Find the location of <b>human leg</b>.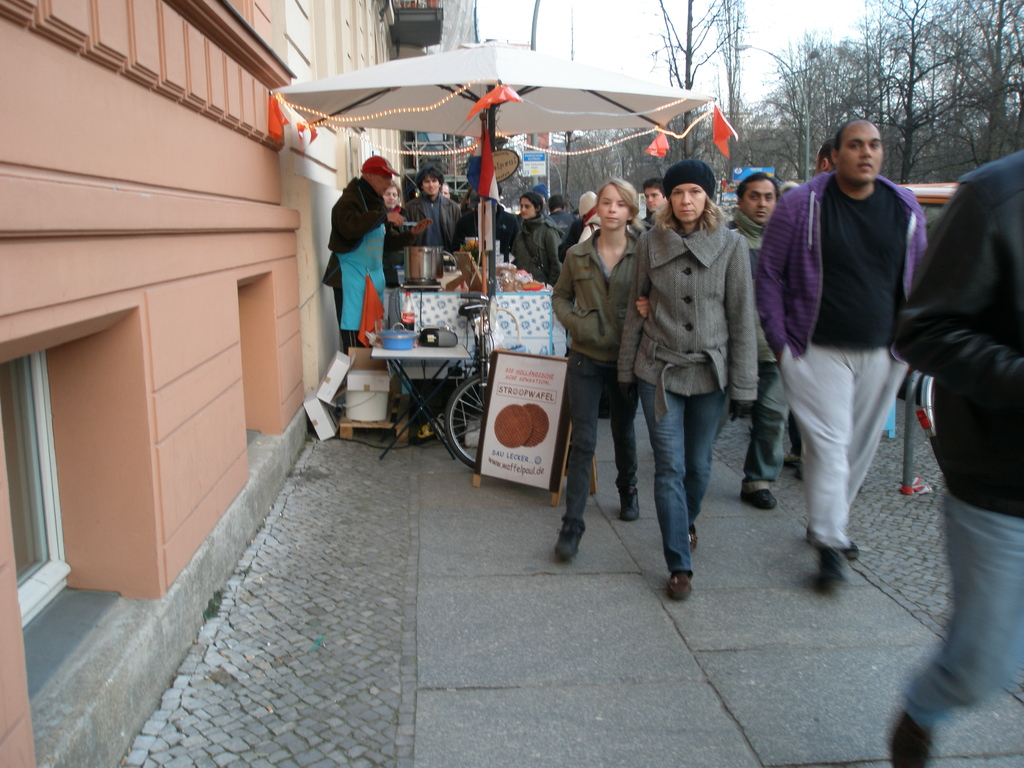
Location: box(805, 344, 907, 563).
